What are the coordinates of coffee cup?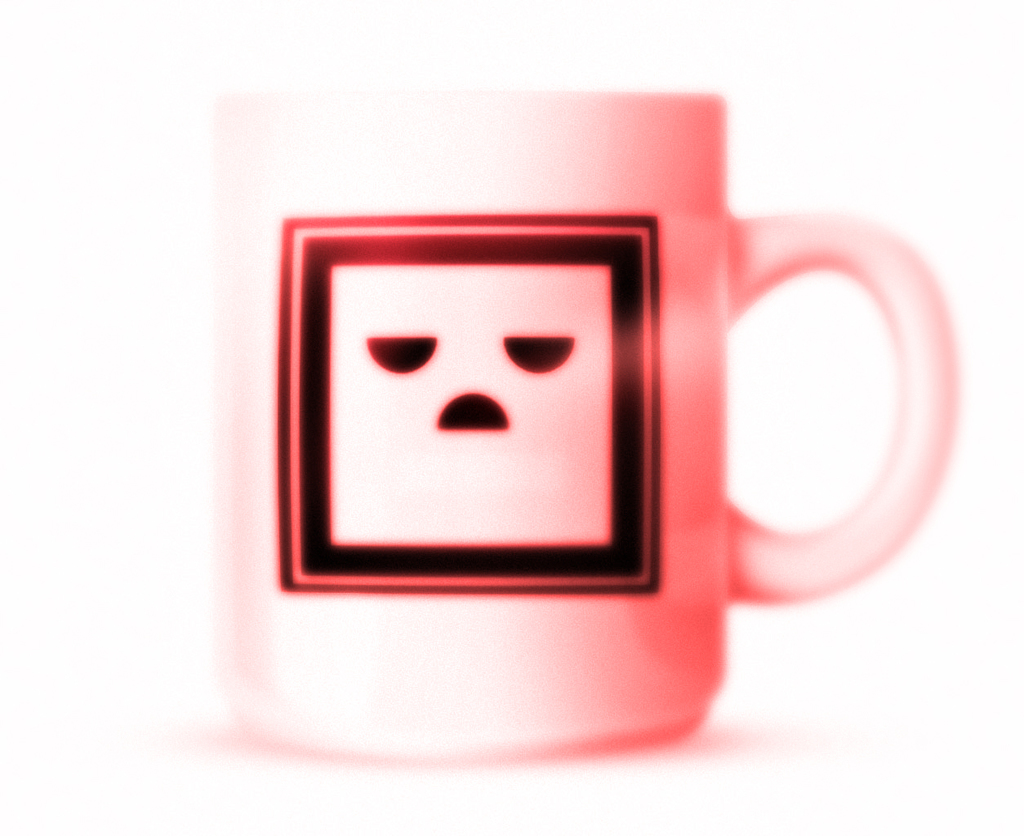
220, 83, 963, 774.
